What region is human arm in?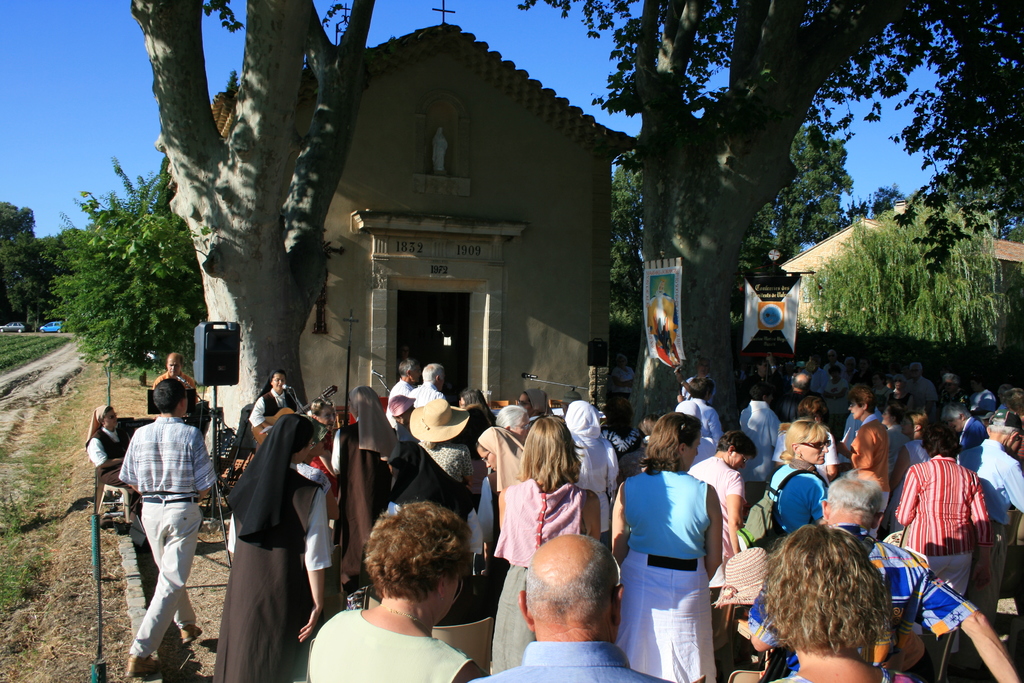
(964,473,998,587).
